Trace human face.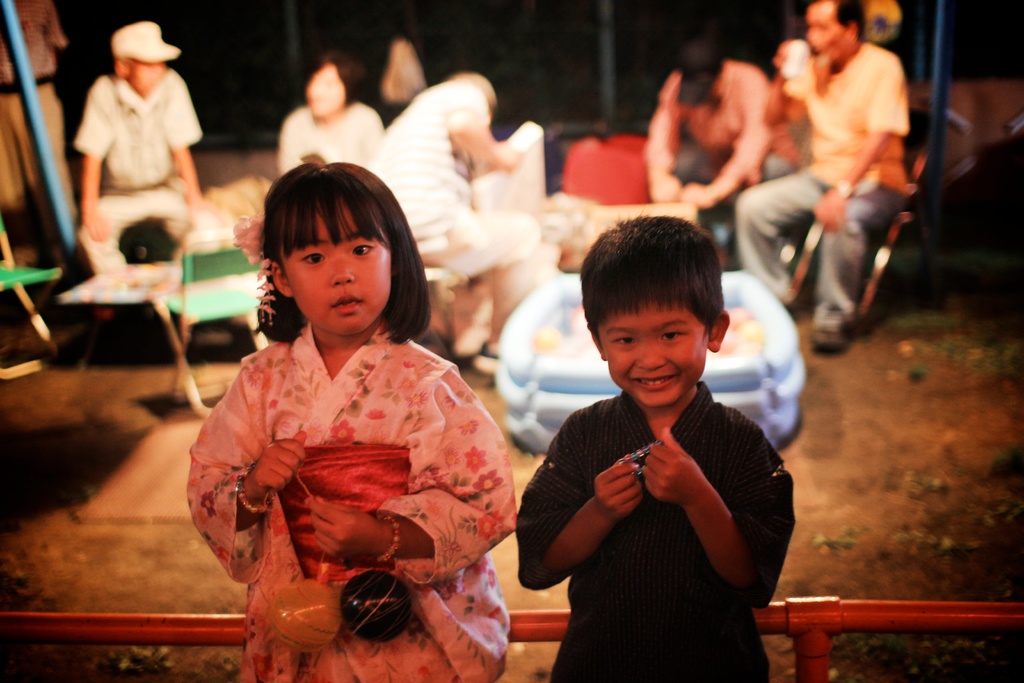
Traced to {"left": 130, "top": 60, "right": 168, "bottom": 90}.
